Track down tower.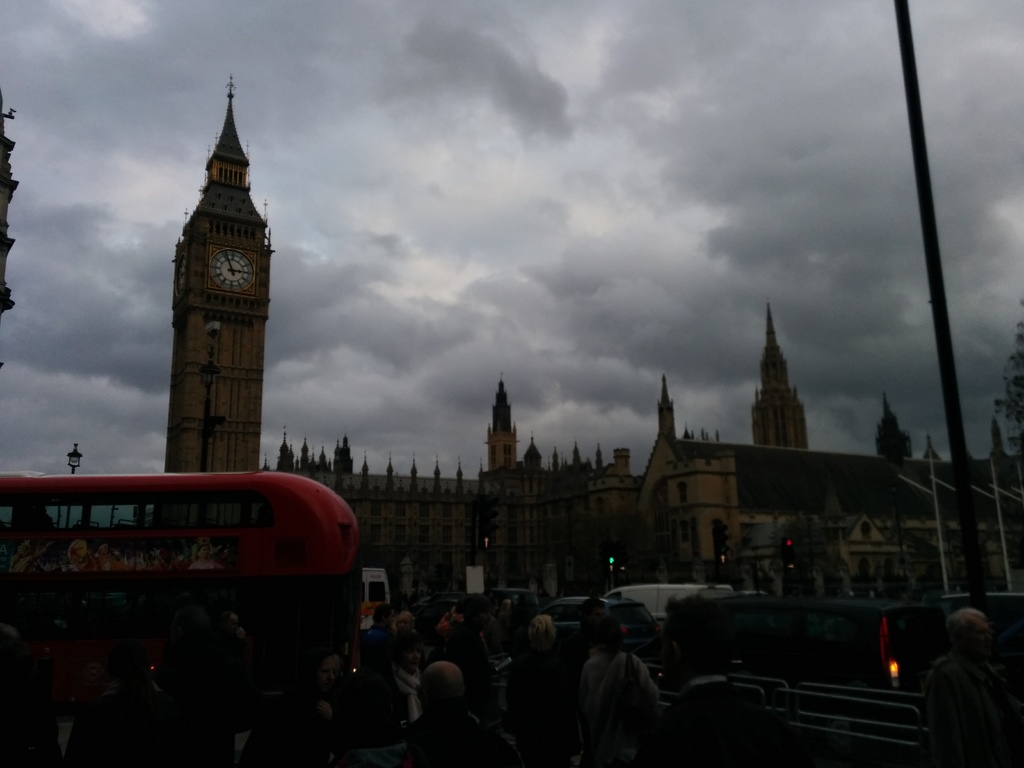
Tracked to (481, 376, 522, 476).
